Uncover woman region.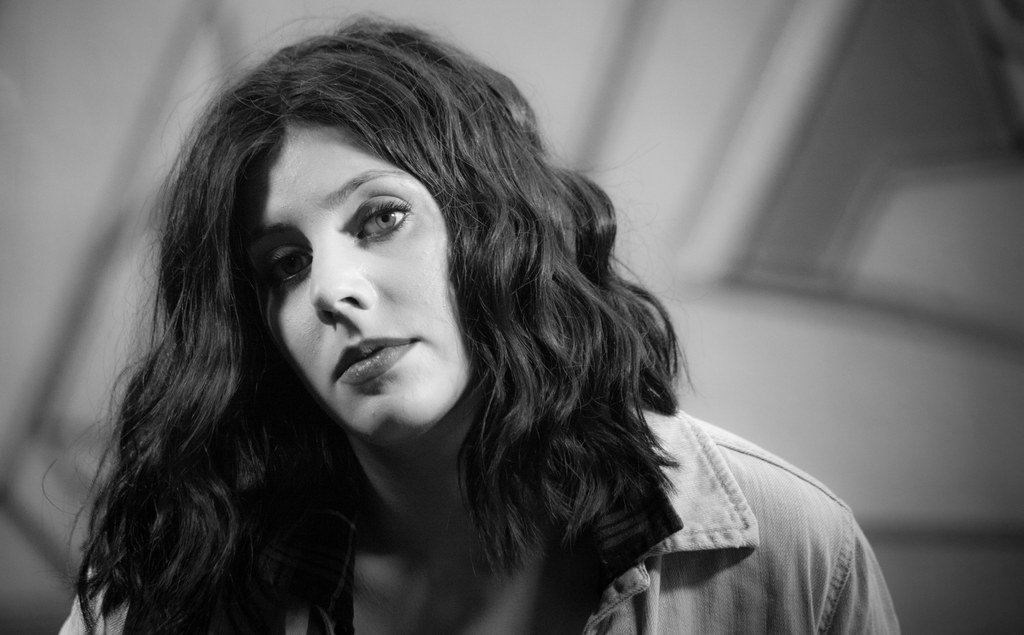
Uncovered: 43 1 908 634.
